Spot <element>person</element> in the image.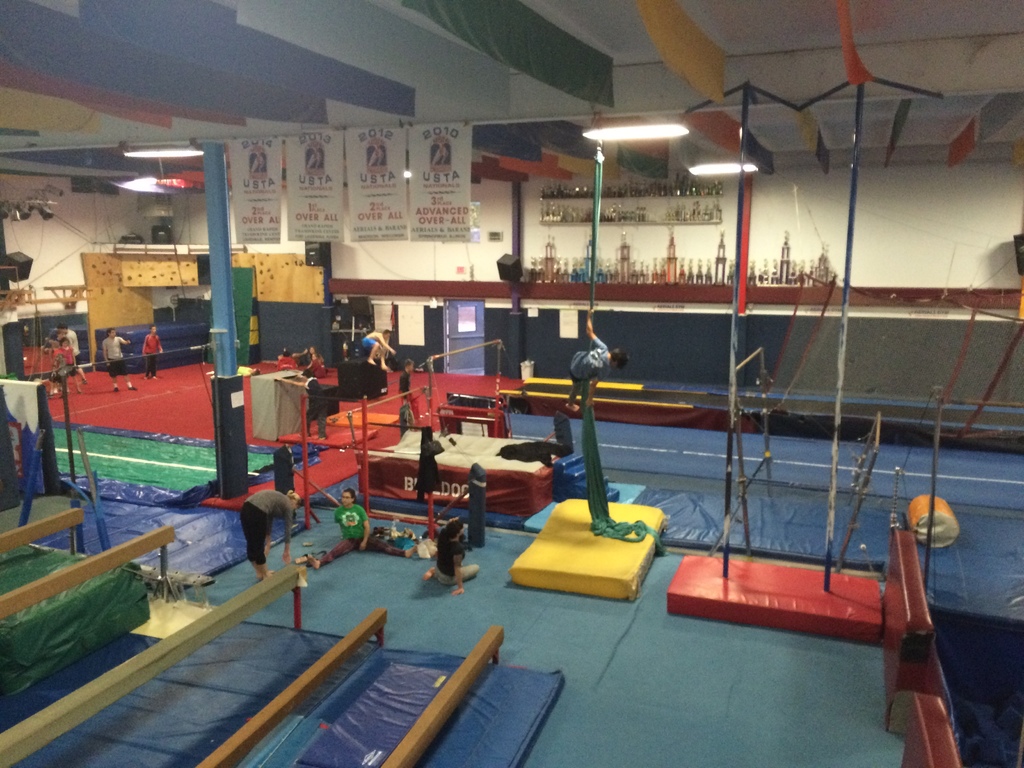
<element>person</element> found at (142,323,168,390).
